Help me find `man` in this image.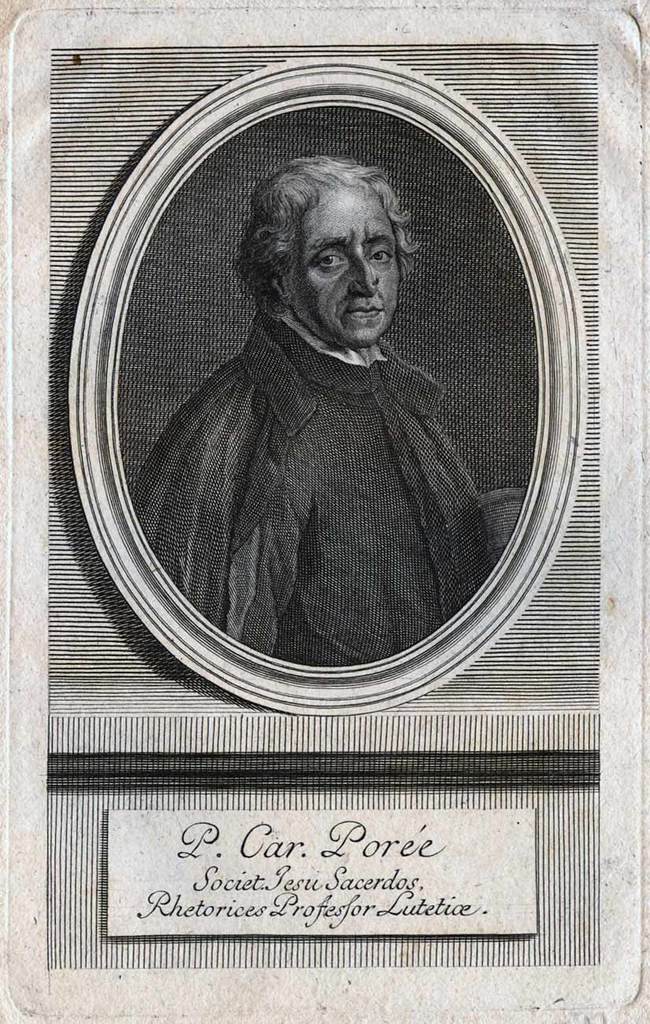
Found it: {"x1": 163, "y1": 149, "x2": 548, "y2": 690}.
